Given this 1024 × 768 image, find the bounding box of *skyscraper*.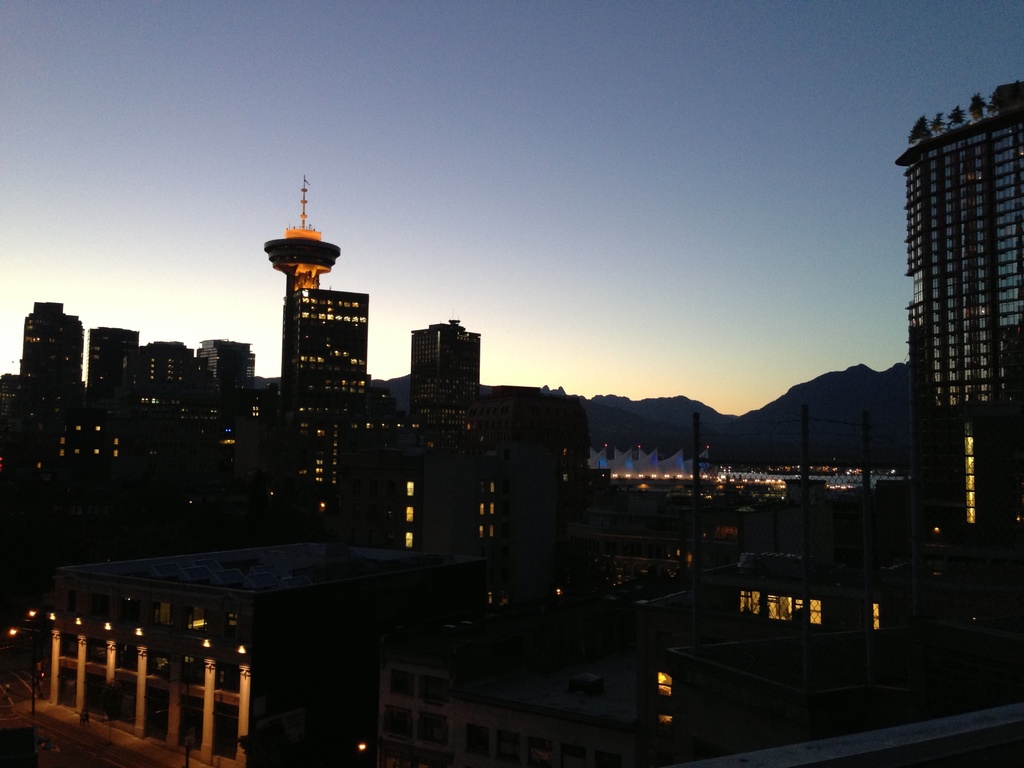
l=407, t=319, r=492, b=390.
